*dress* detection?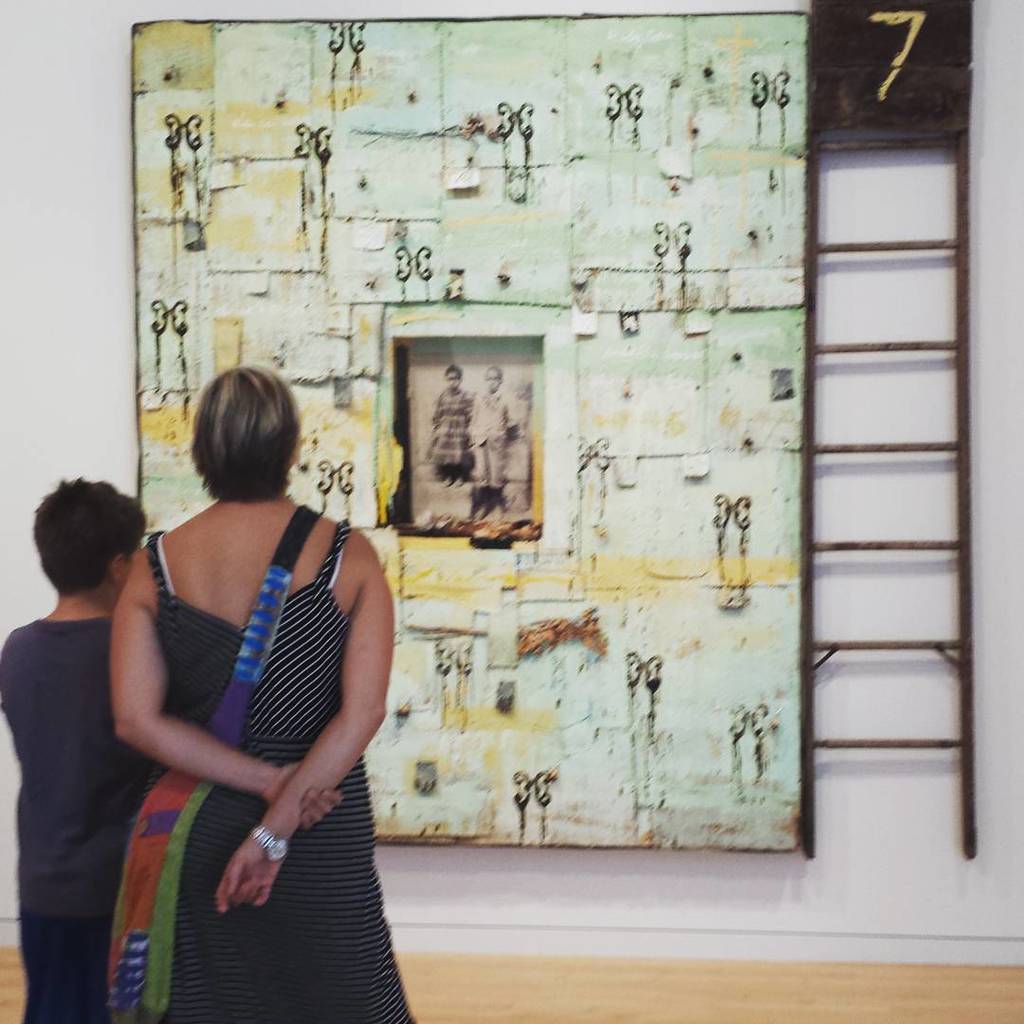
[left=149, top=525, right=414, bottom=1023]
